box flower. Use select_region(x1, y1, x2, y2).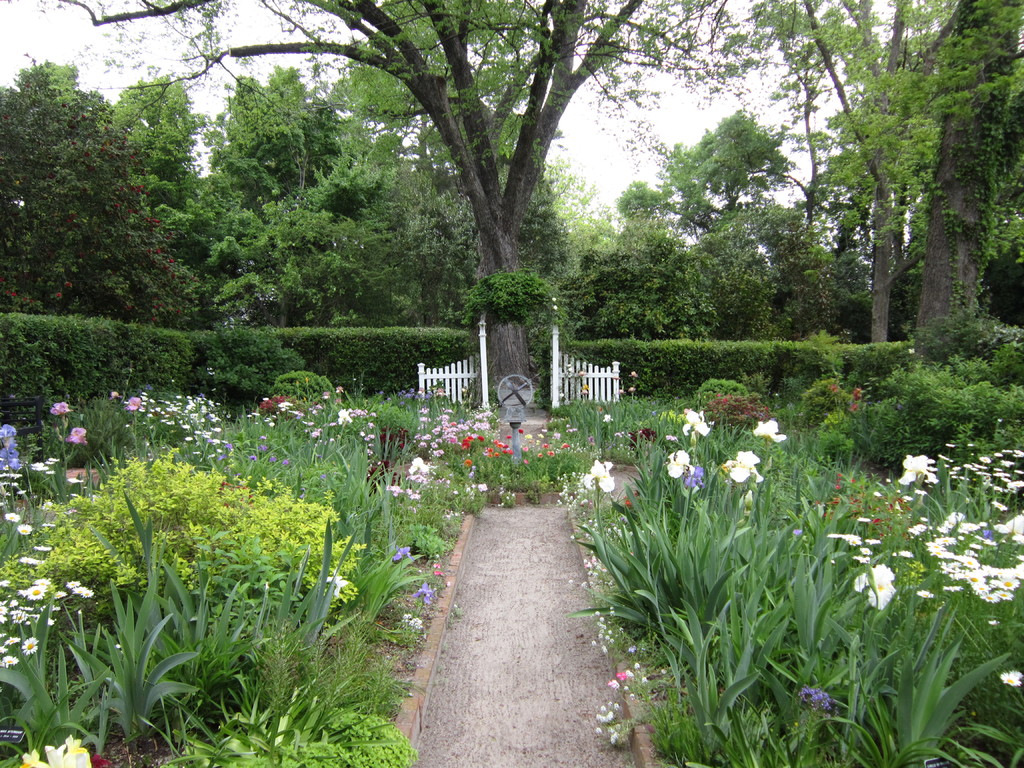
select_region(750, 419, 787, 444).
